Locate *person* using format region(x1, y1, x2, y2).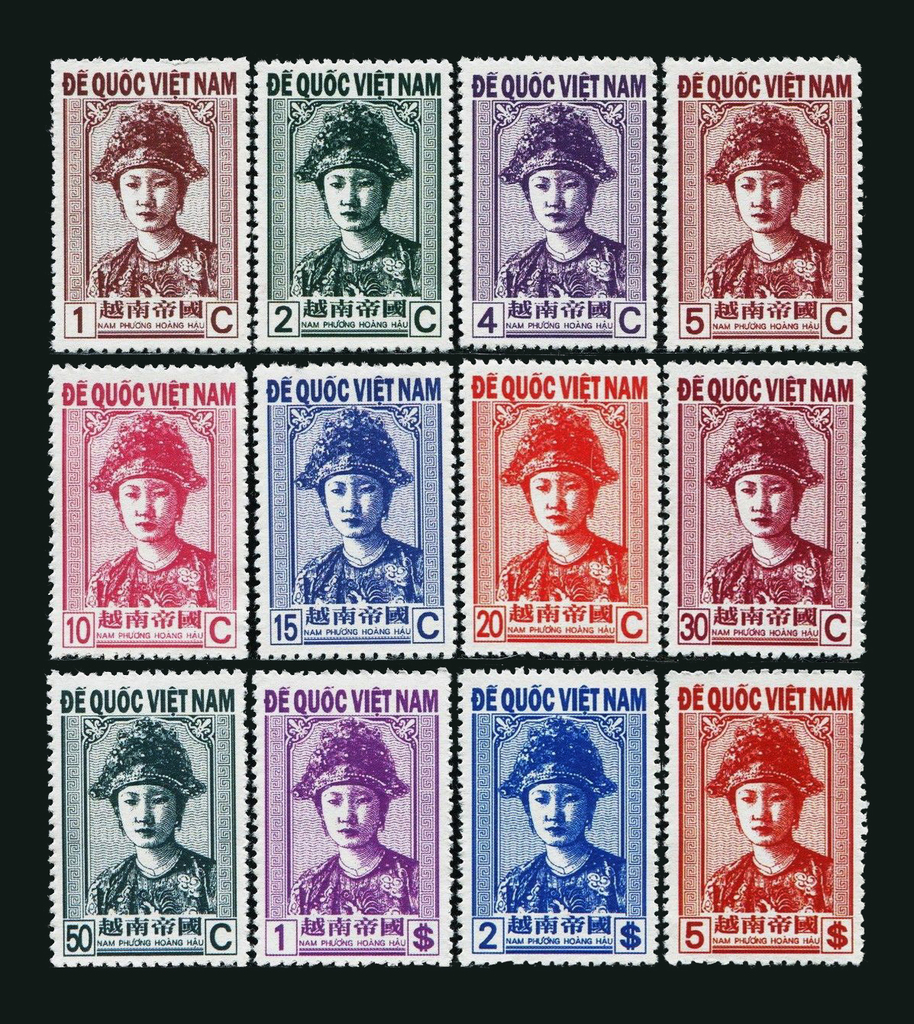
region(497, 105, 623, 300).
